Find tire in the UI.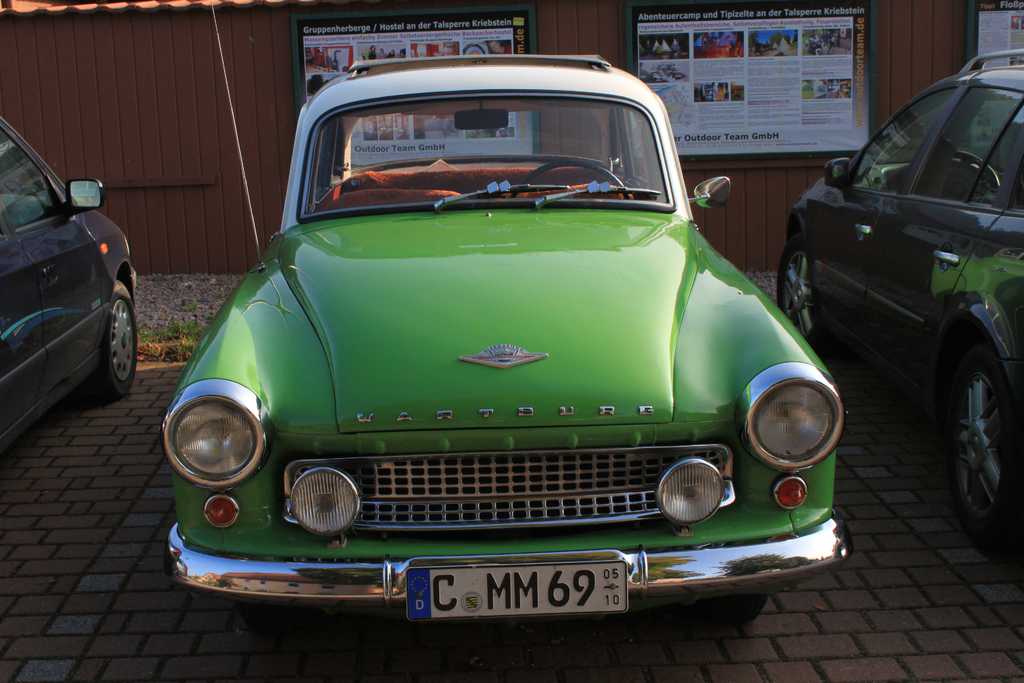
UI element at detection(945, 344, 1023, 553).
